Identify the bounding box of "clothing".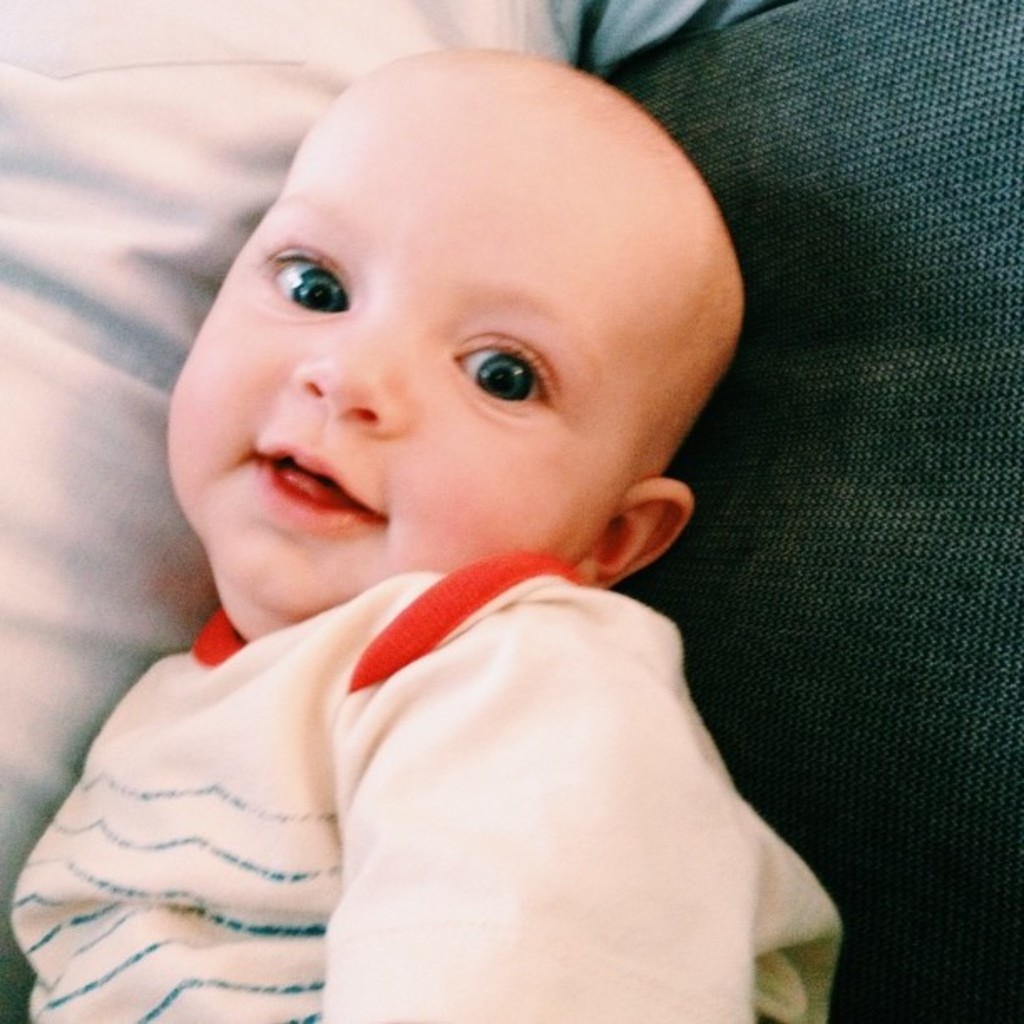
<bbox>33, 489, 902, 1017</bbox>.
